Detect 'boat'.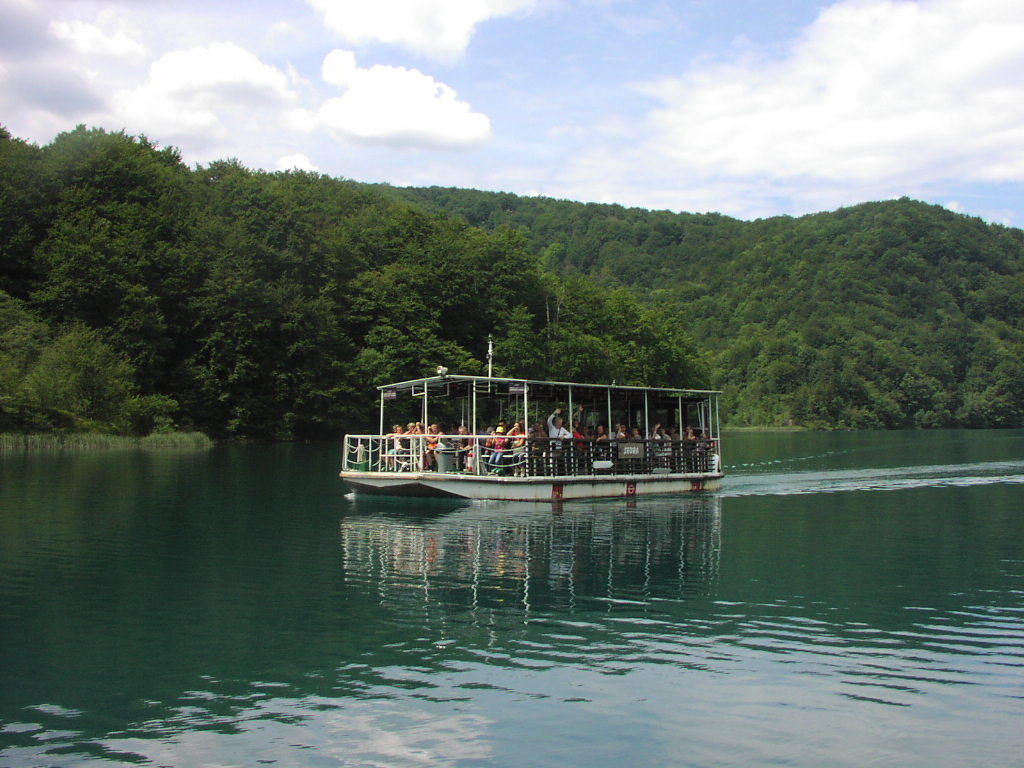
Detected at [left=319, top=346, right=749, bottom=513].
